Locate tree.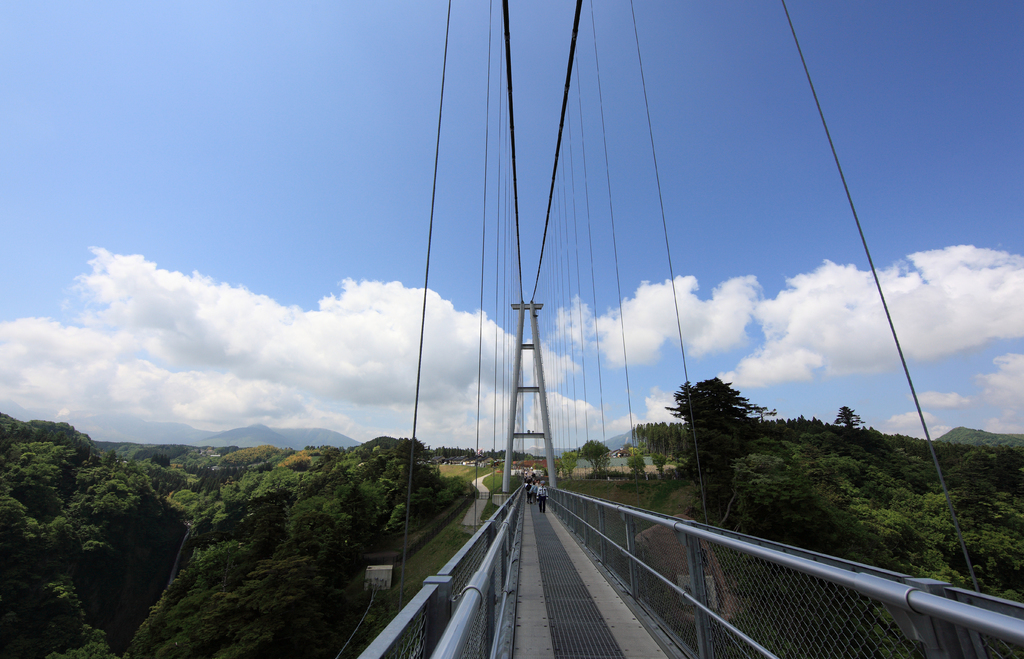
Bounding box: 626, 456, 646, 482.
